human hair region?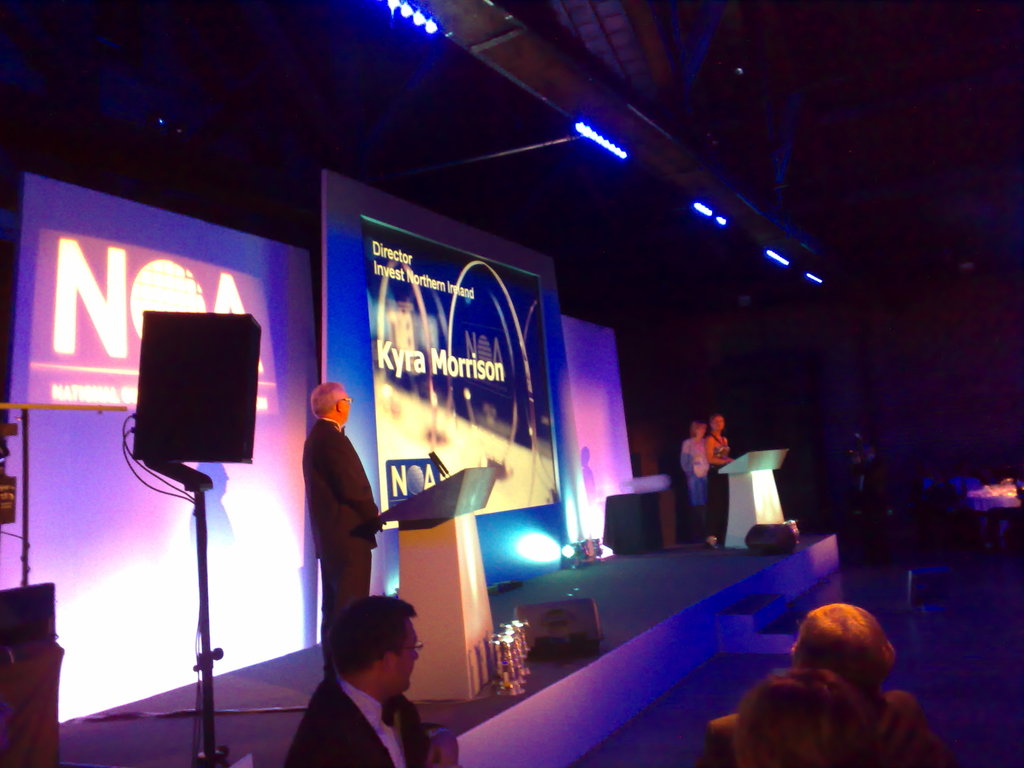
rect(314, 607, 403, 699)
